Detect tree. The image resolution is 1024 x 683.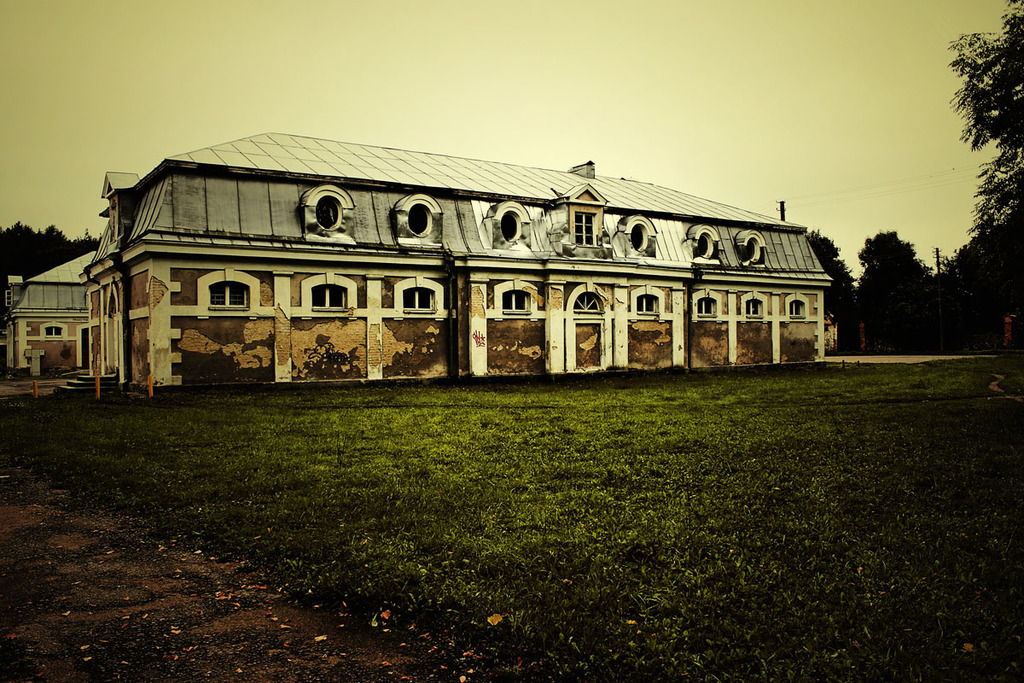
locate(852, 228, 960, 351).
